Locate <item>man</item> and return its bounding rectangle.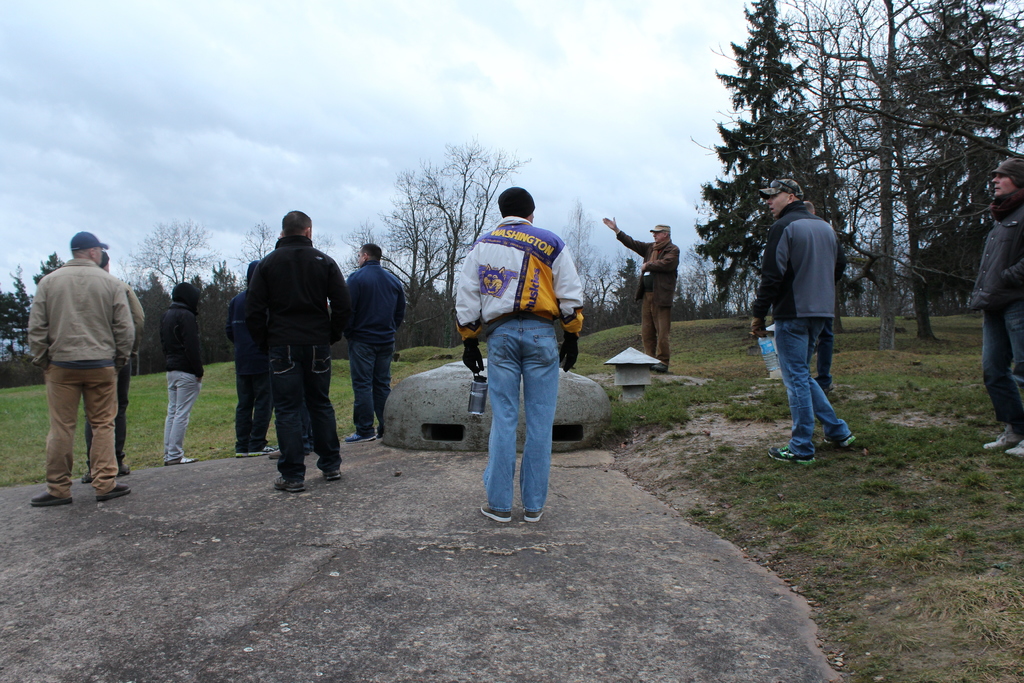
box=[163, 283, 211, 466].
